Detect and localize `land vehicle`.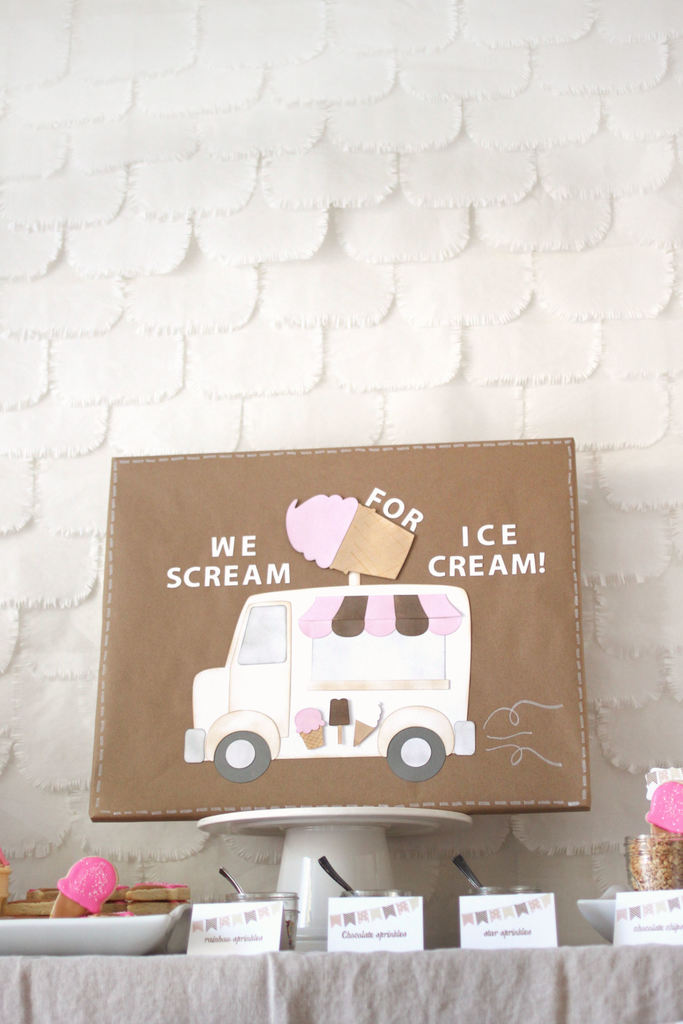
Localized at 174,594,504,774.
